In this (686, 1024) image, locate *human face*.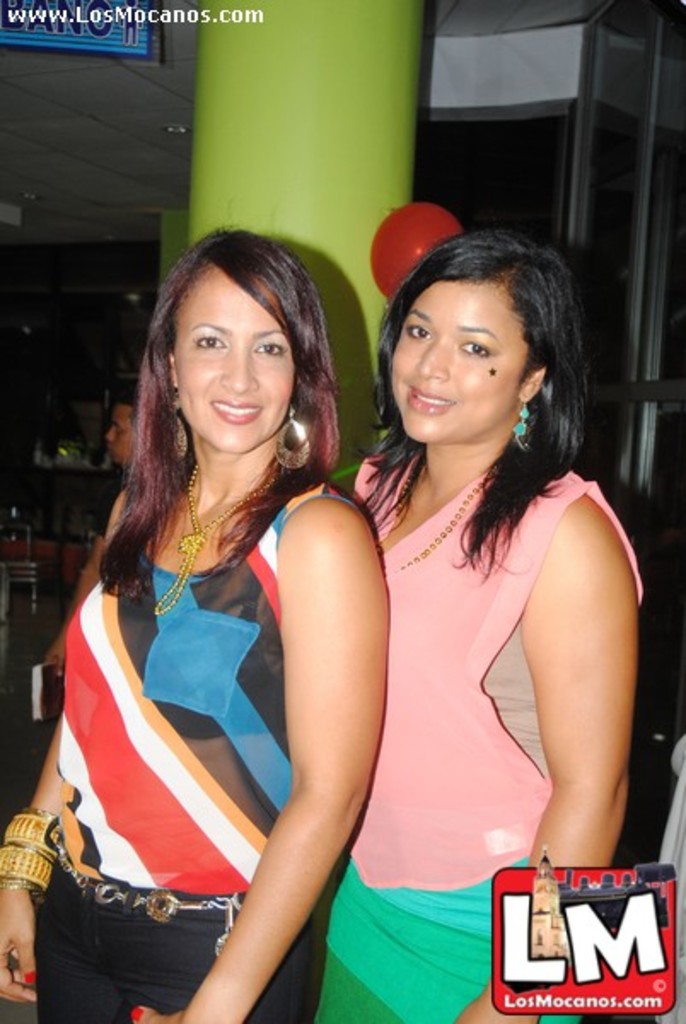
Bounding box: box=[172, 266, 297, 452].
